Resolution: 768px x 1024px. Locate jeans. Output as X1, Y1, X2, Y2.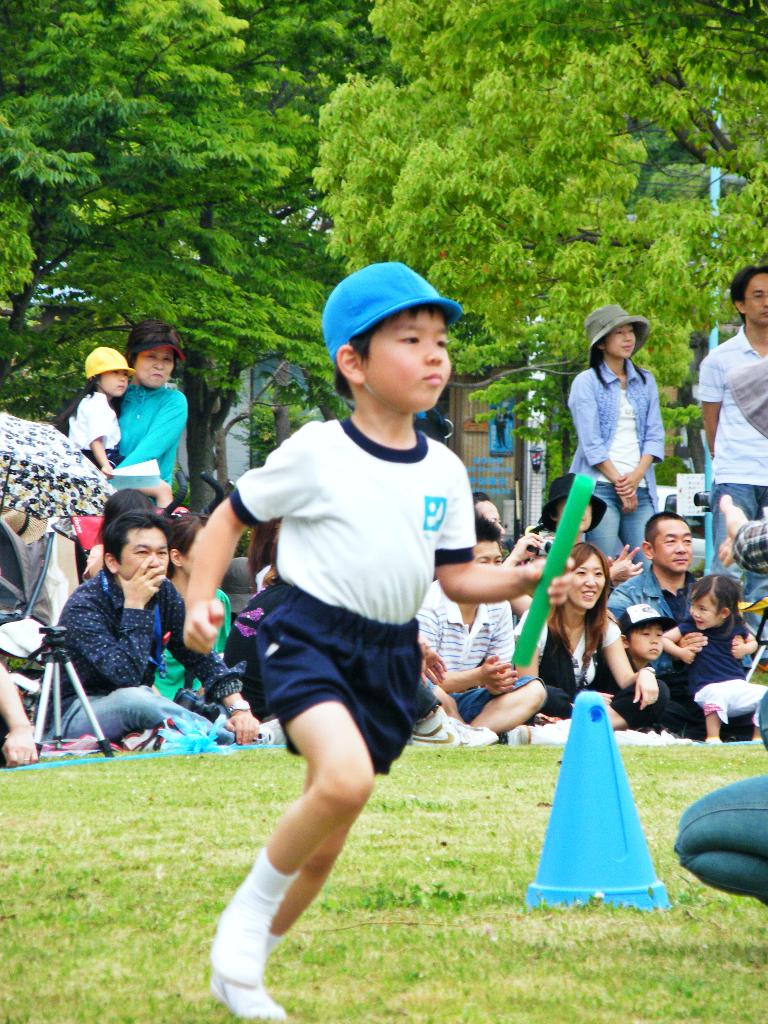
724, 488, 767, 522.
